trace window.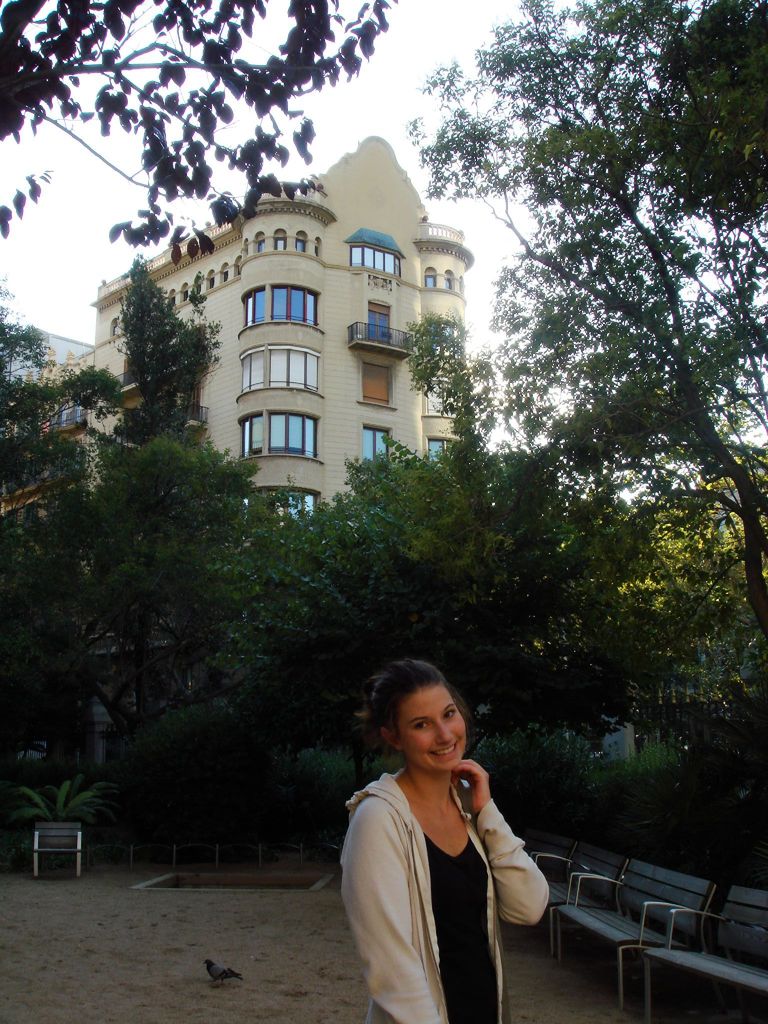
Traced to BBox(426, 436, 448, 465).
